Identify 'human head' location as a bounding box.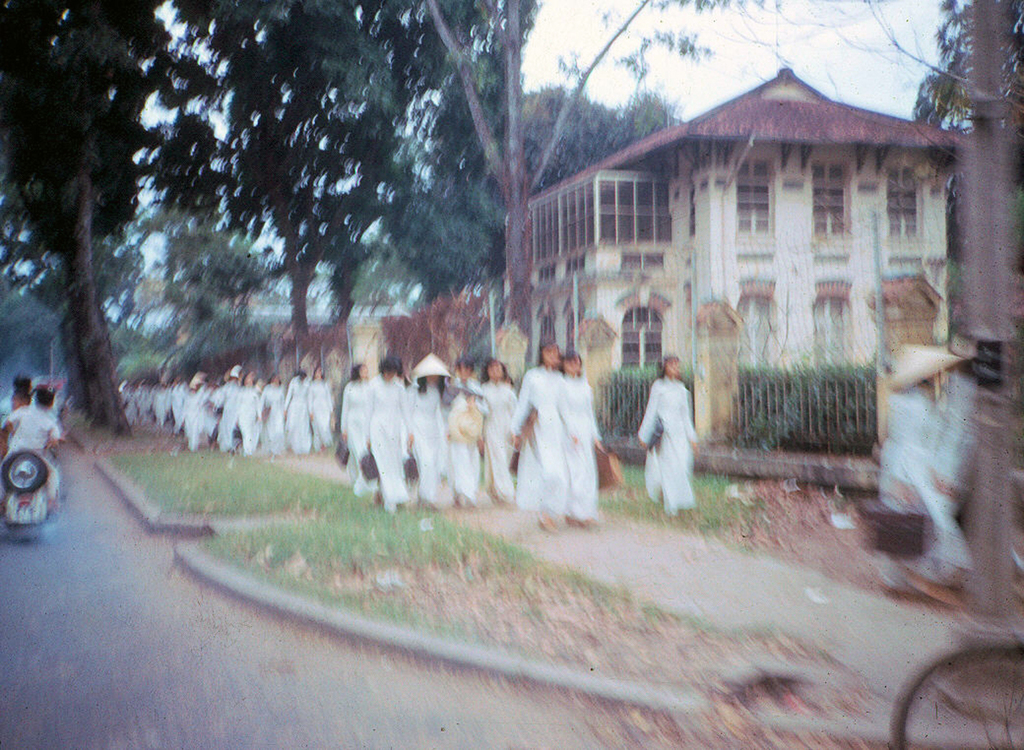
538 342 562 367.
